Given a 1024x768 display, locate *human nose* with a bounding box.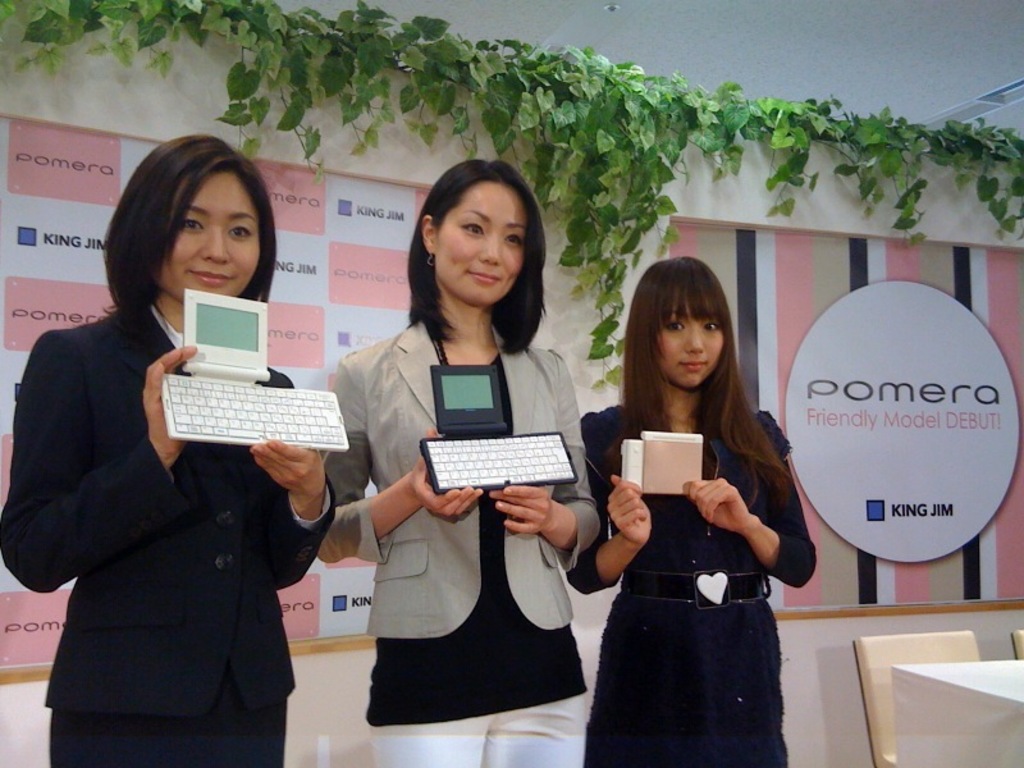
Located: pyautogui.locateOnScreen(684, 328, 708, 353).
